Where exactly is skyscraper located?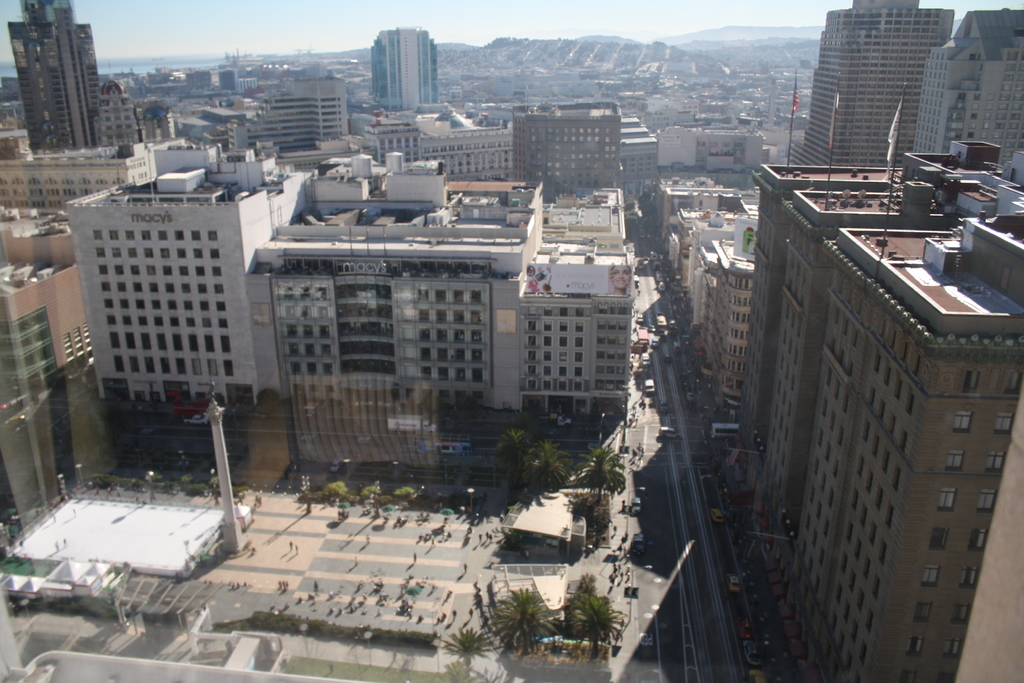
Its bounding box is [x1=367, y1=26, x2=440, y2=107].
